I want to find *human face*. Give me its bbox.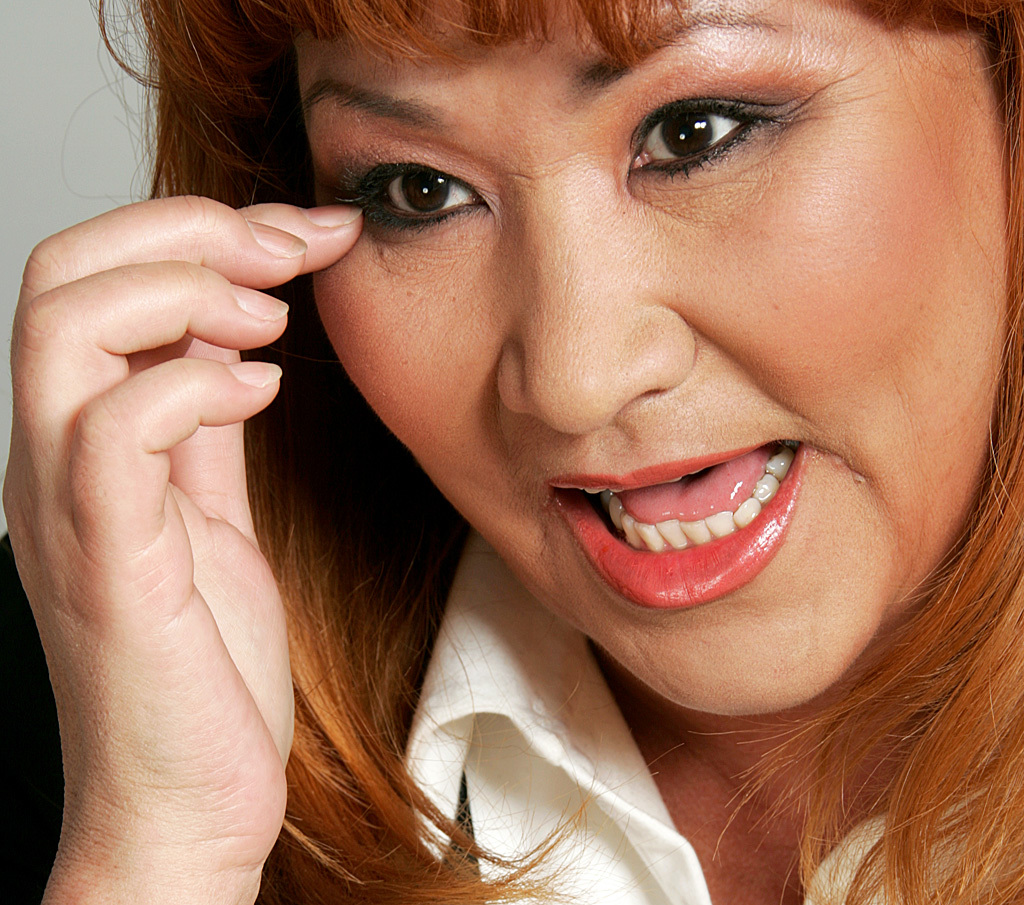
[x1=316, y1=0, x2=1010, y2=719].
